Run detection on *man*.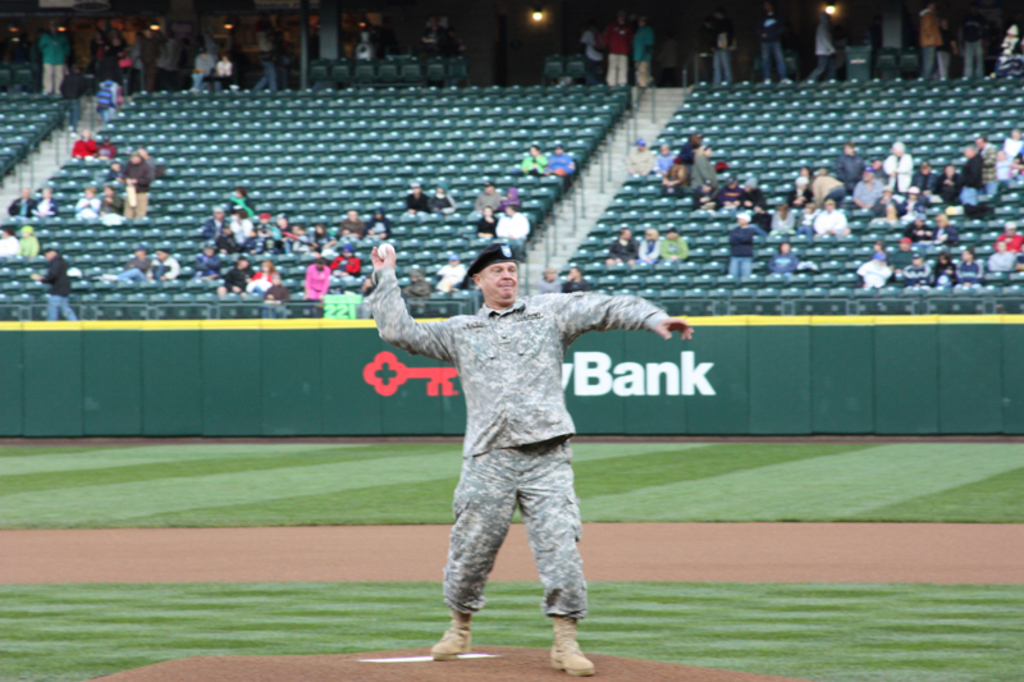
Result: [937,15,959,79].
